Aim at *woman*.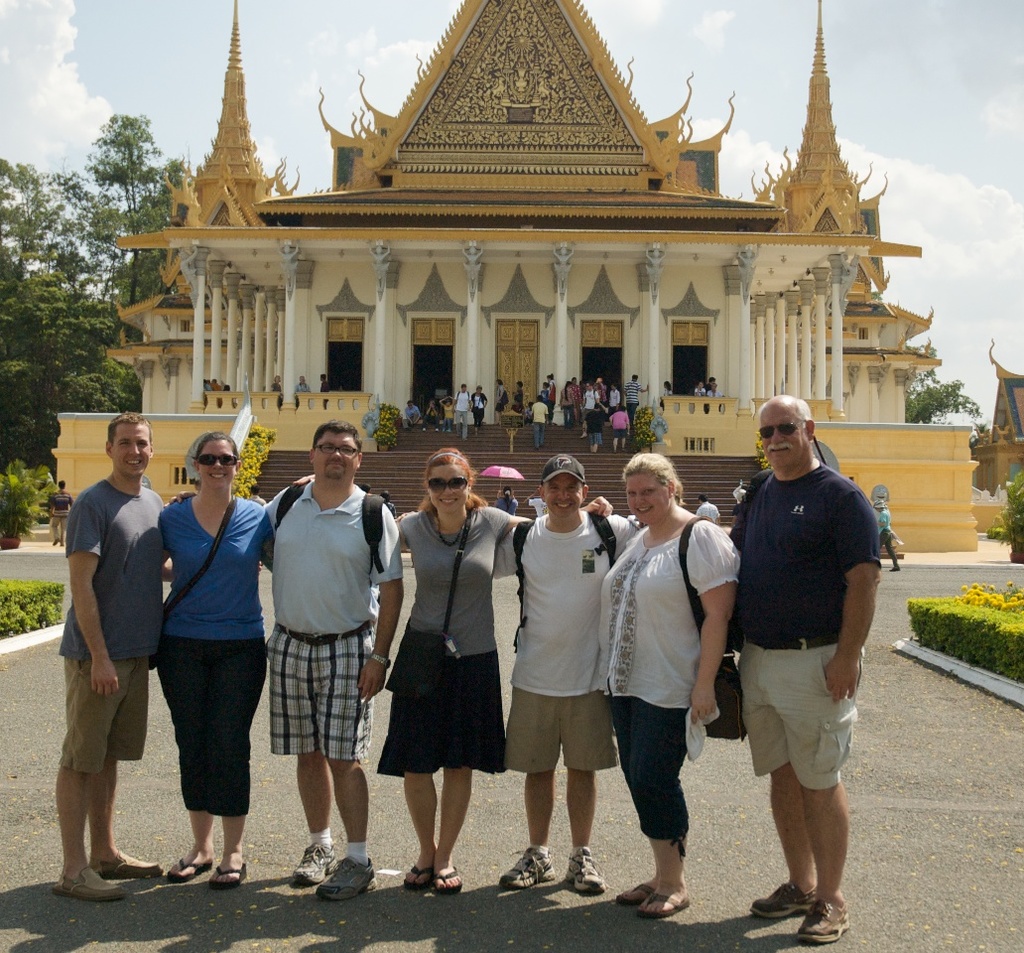
Aimed at <bbox>151, 425, 278, 892</bbox>.
